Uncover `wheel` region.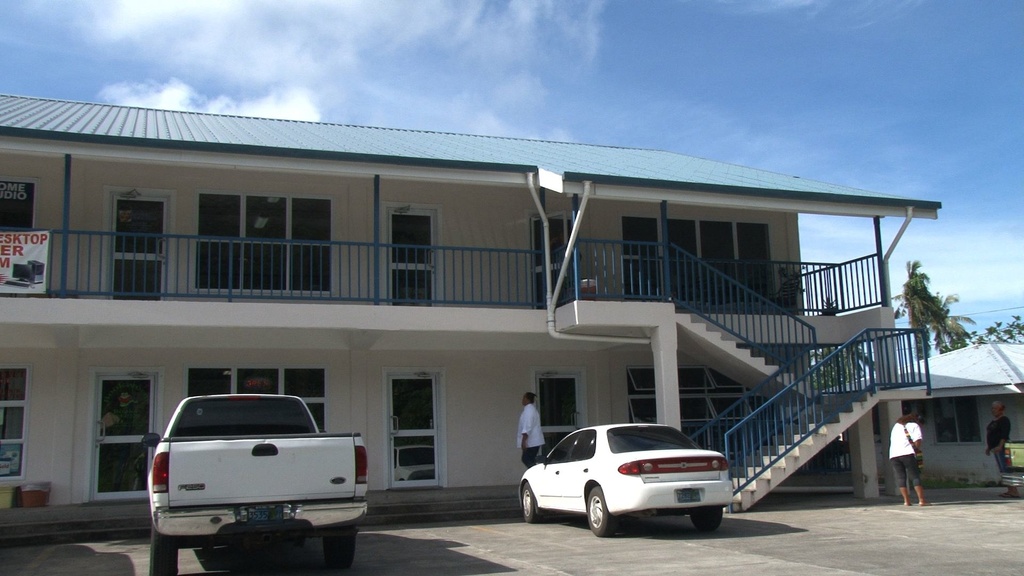
Uncovered: (left=147, top=522, right=178, bottom=575).
